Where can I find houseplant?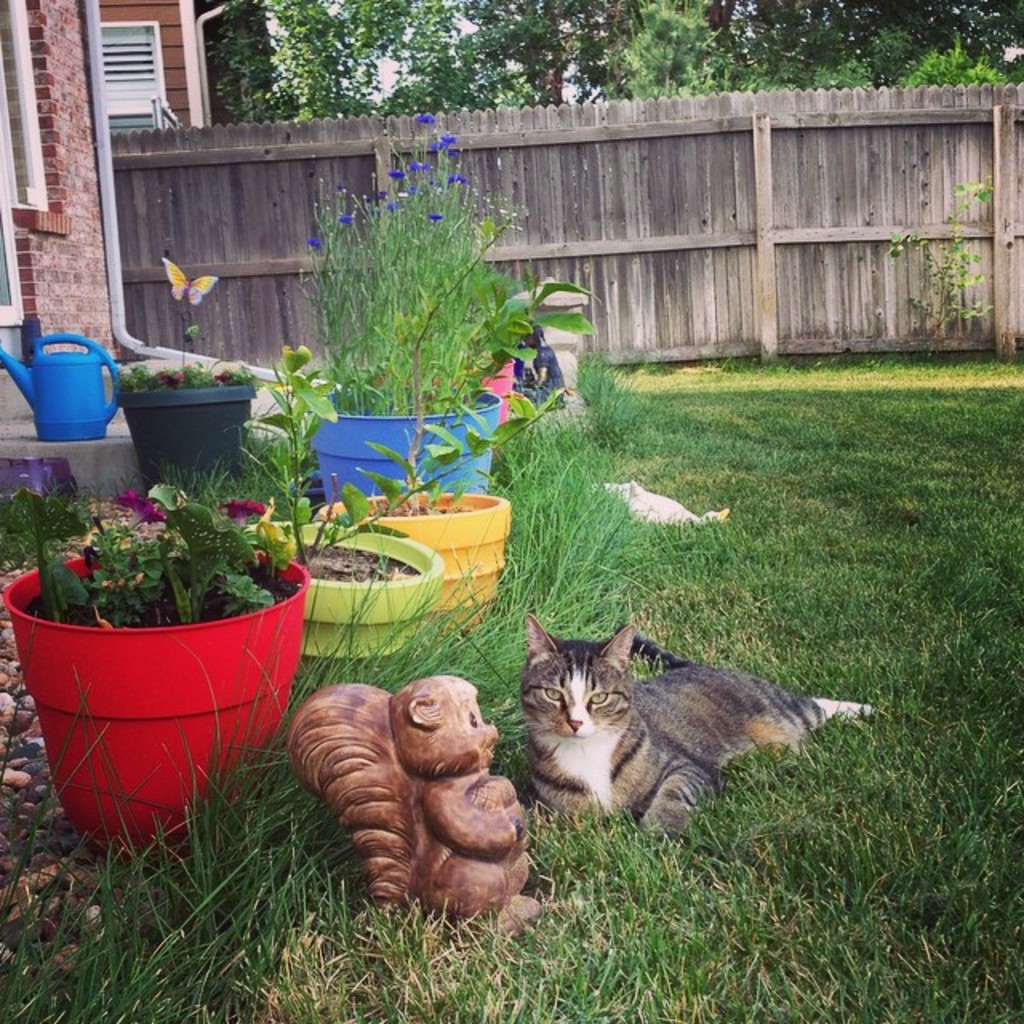
You can find it at box=[0, 474, 315, 846].
